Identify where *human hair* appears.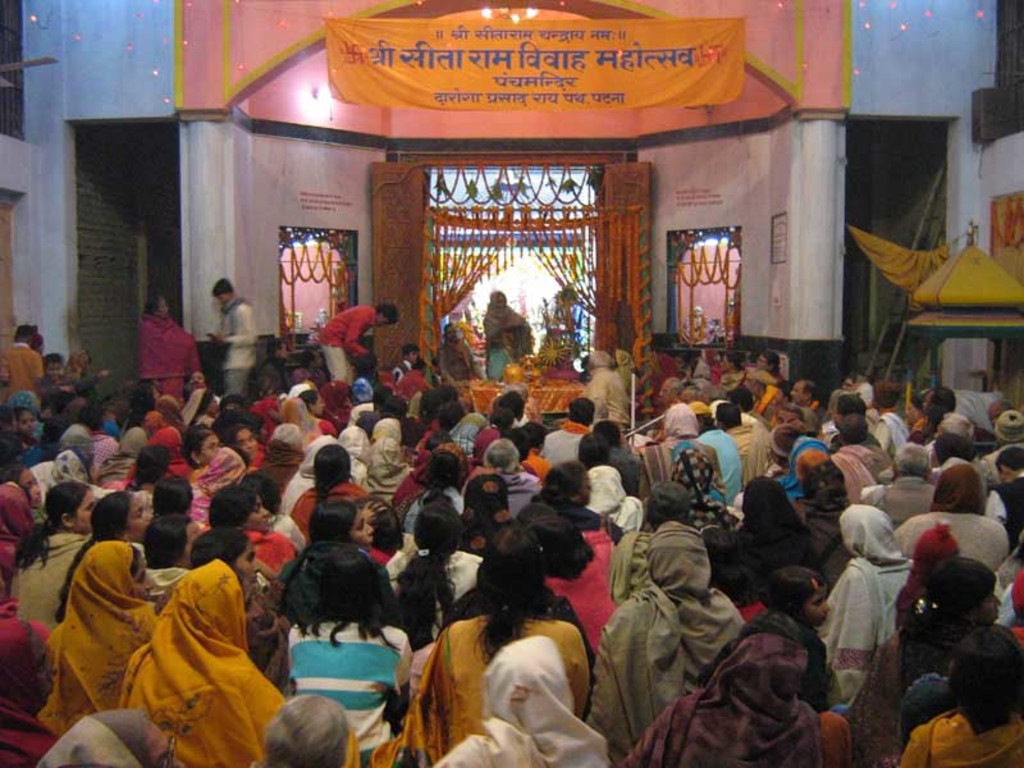
Appears at [764, 348, 777, 372].
